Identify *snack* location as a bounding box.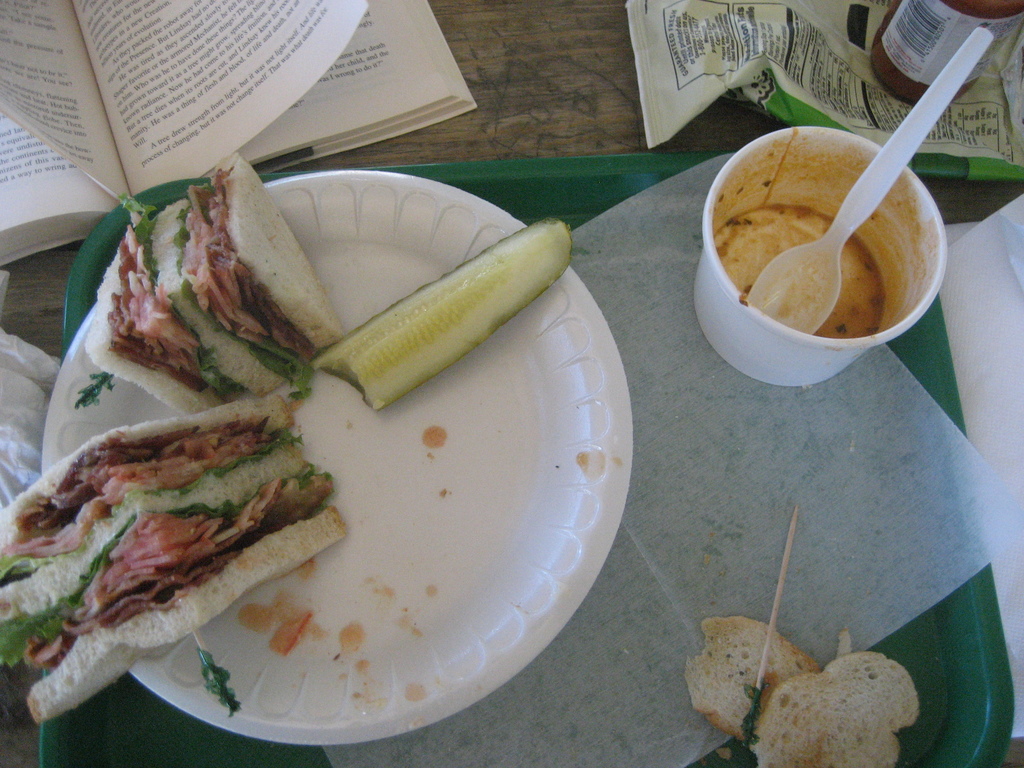
<box>690,617,820,739</box>.
